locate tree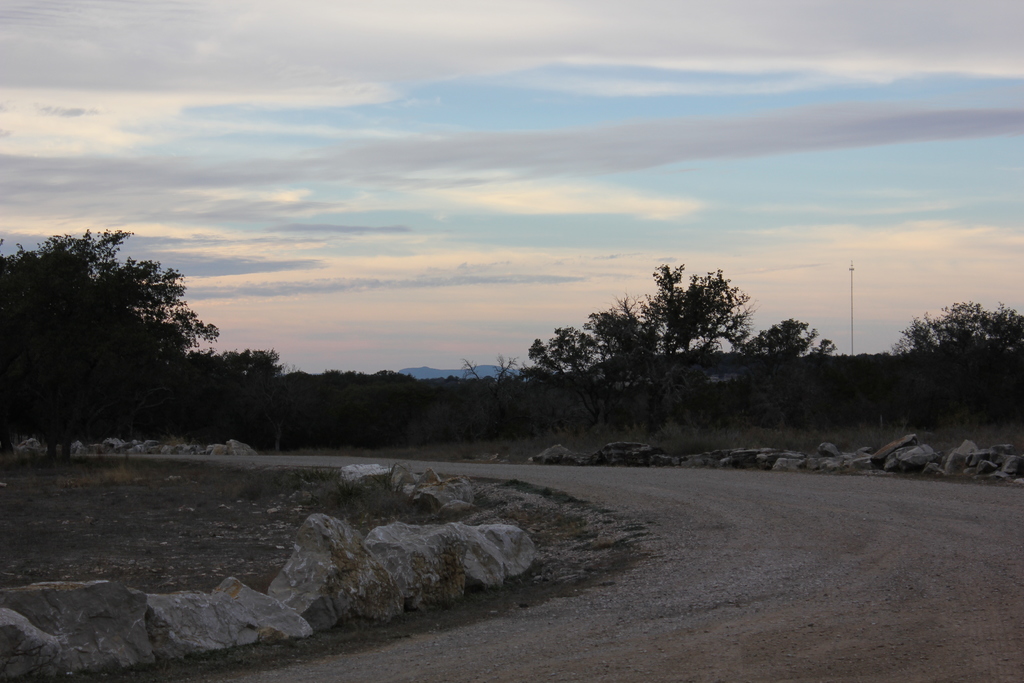
rect(397, 381, 423, 447)
